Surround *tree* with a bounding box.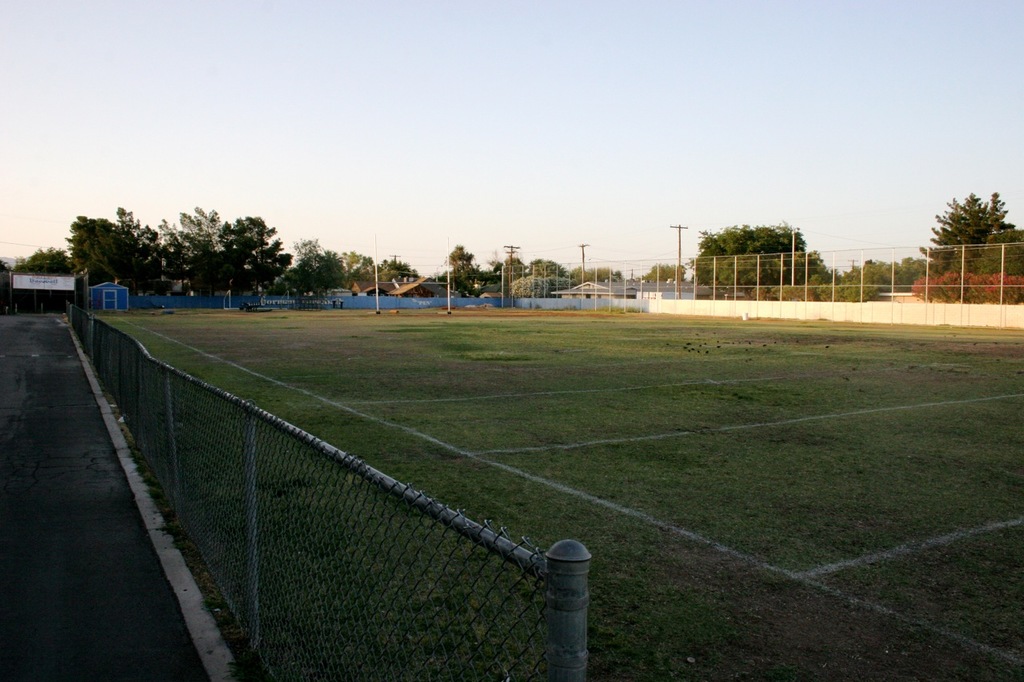
<bbox>982, 227, 1023, 275</bbox>.
